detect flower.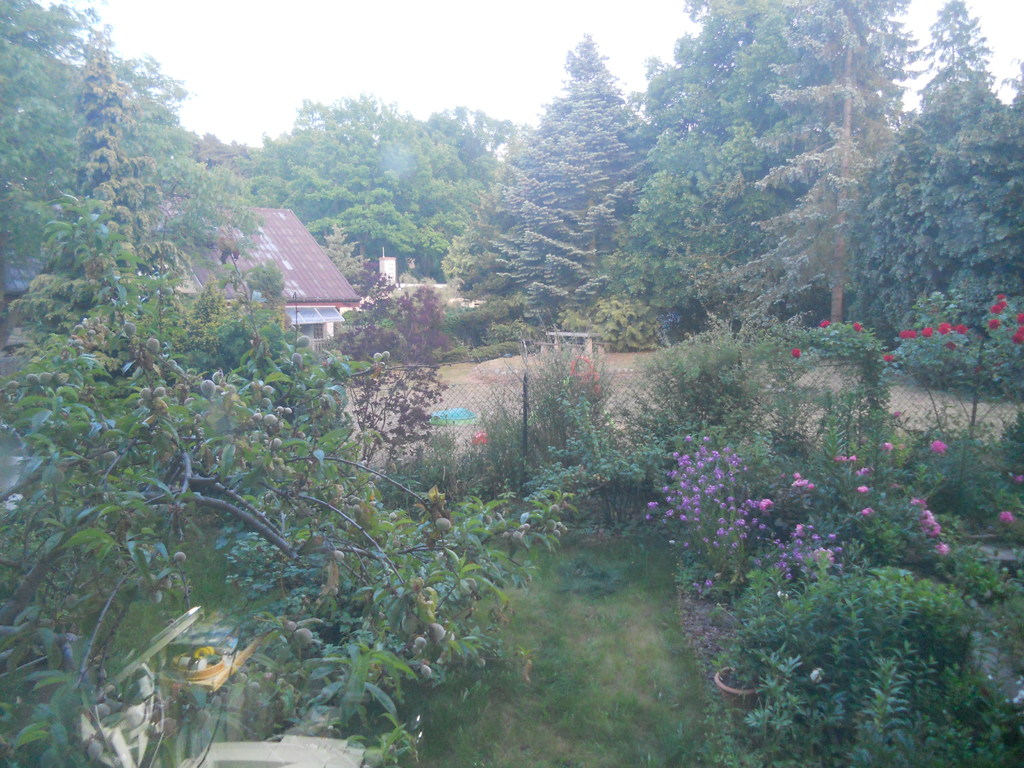
Detected at x1=942, y1=339, x2=956, y2=352.
